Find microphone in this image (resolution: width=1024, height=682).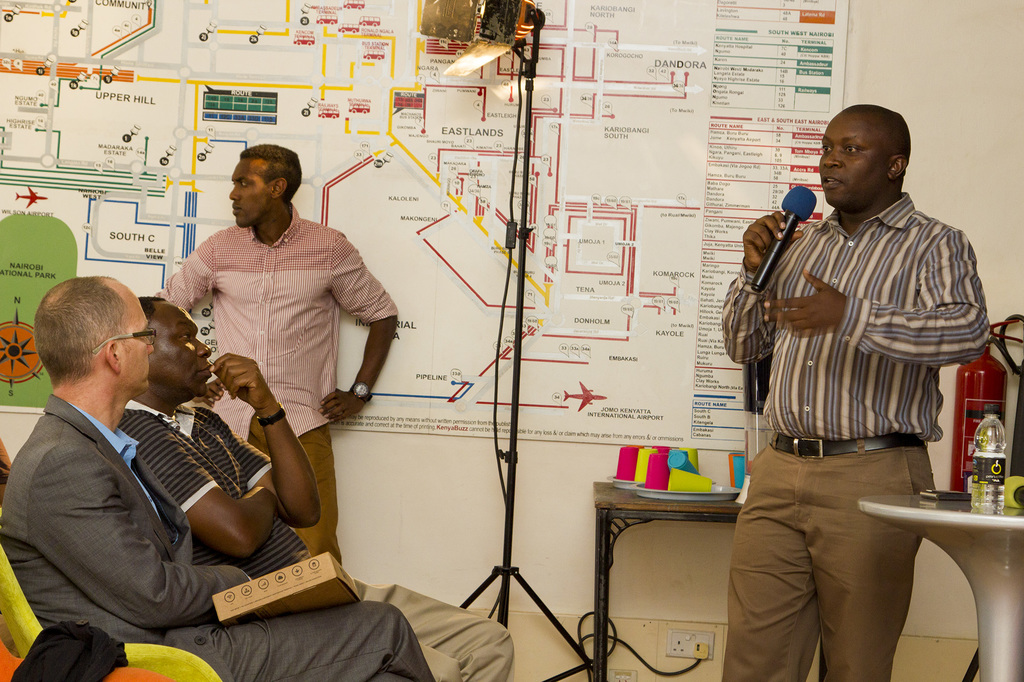
detection(745, 182, 822, 299).
